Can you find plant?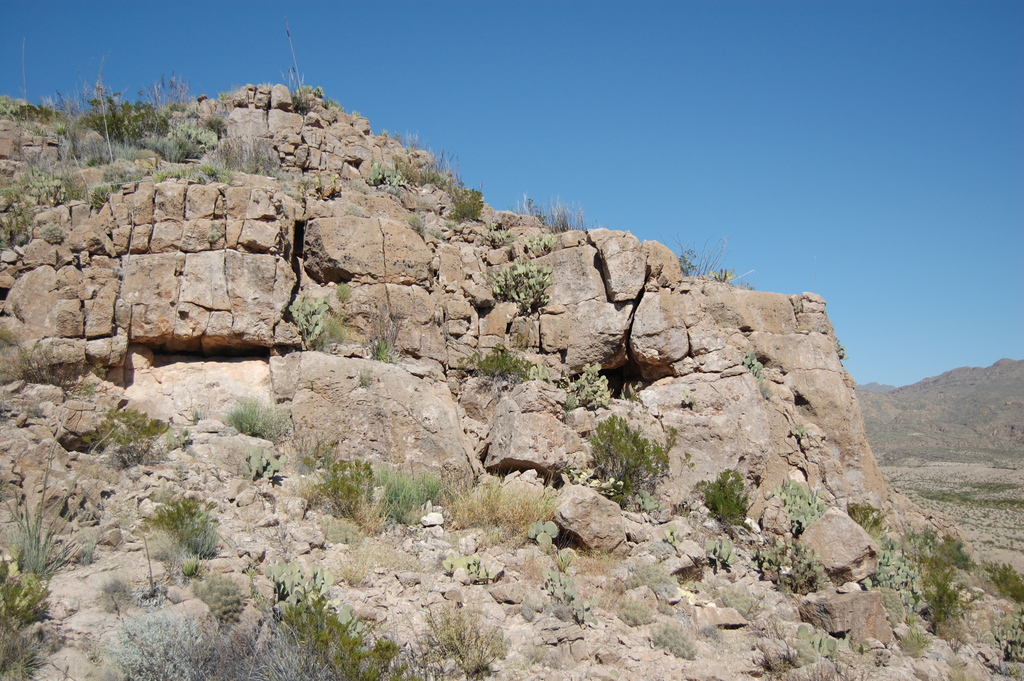
Yes, bounding box: <region>205, 223, 225, 242</region>.
